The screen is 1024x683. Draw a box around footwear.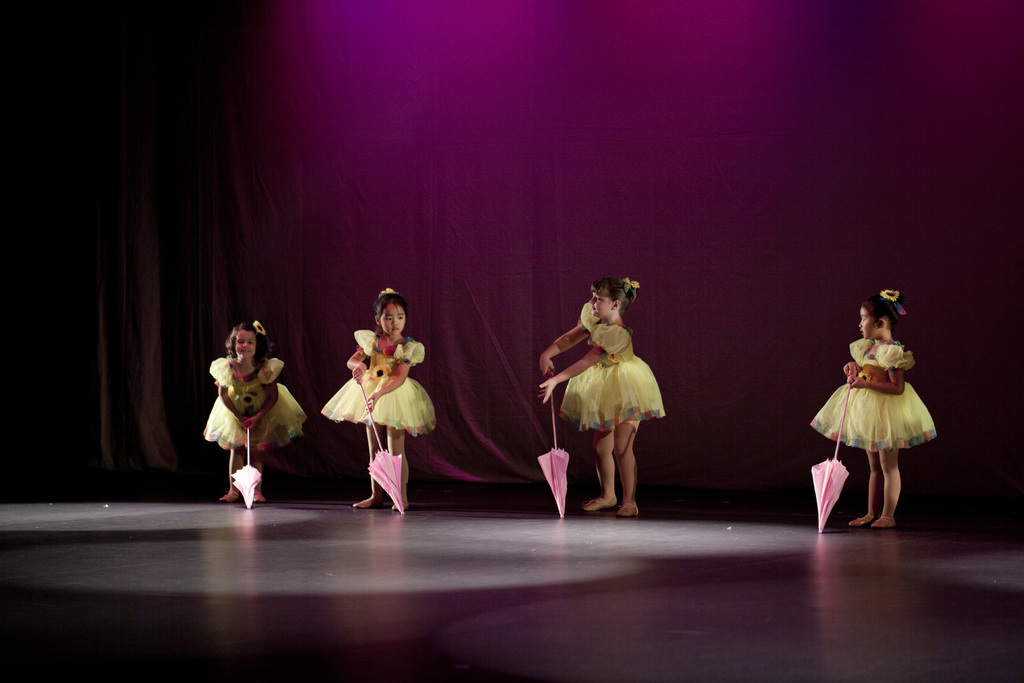
detection(391, 498, 409, 512).
